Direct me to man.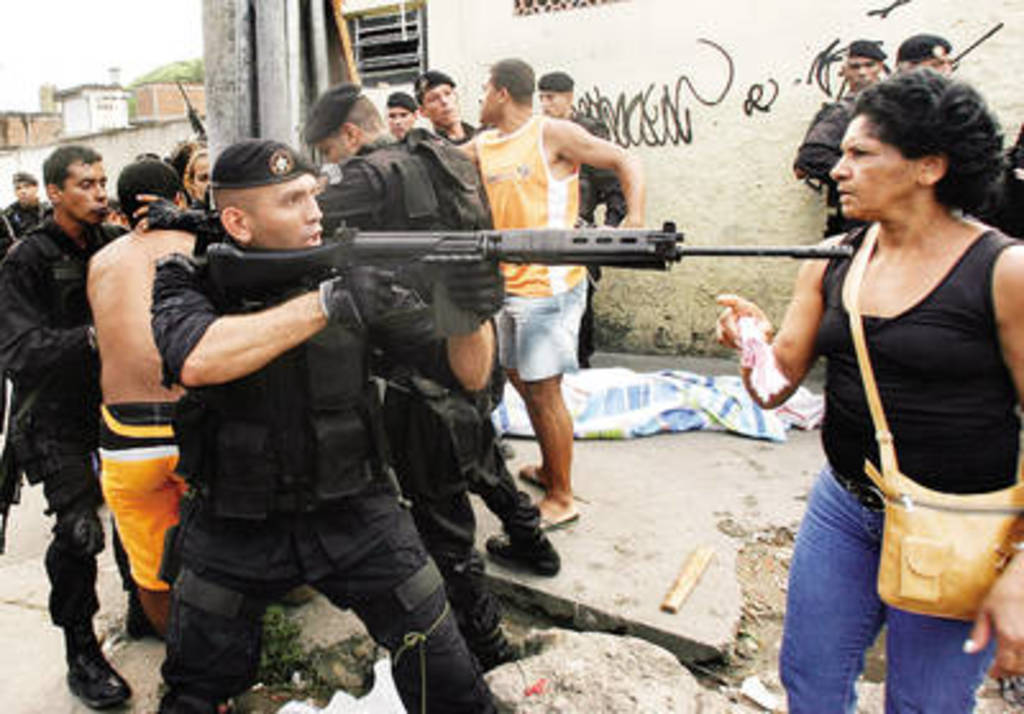
Direction: <bbox>535, 69, 635, 374</bbox>.
